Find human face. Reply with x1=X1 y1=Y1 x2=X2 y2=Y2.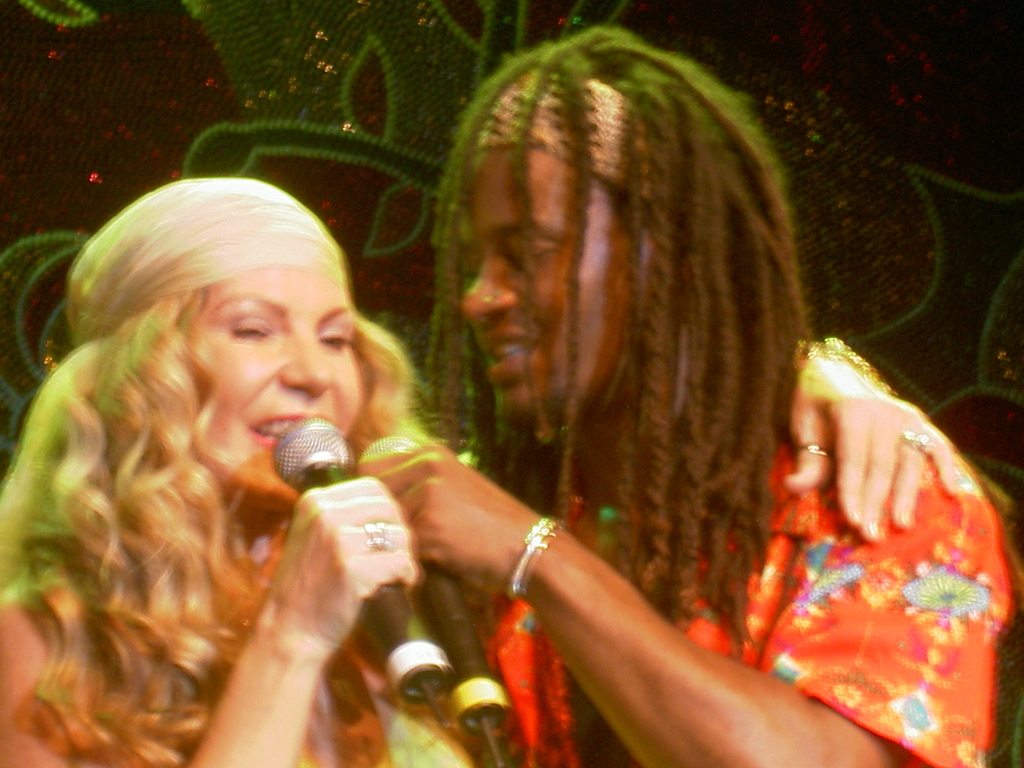
x1=458 y1=145 x2=631 y2=425.
